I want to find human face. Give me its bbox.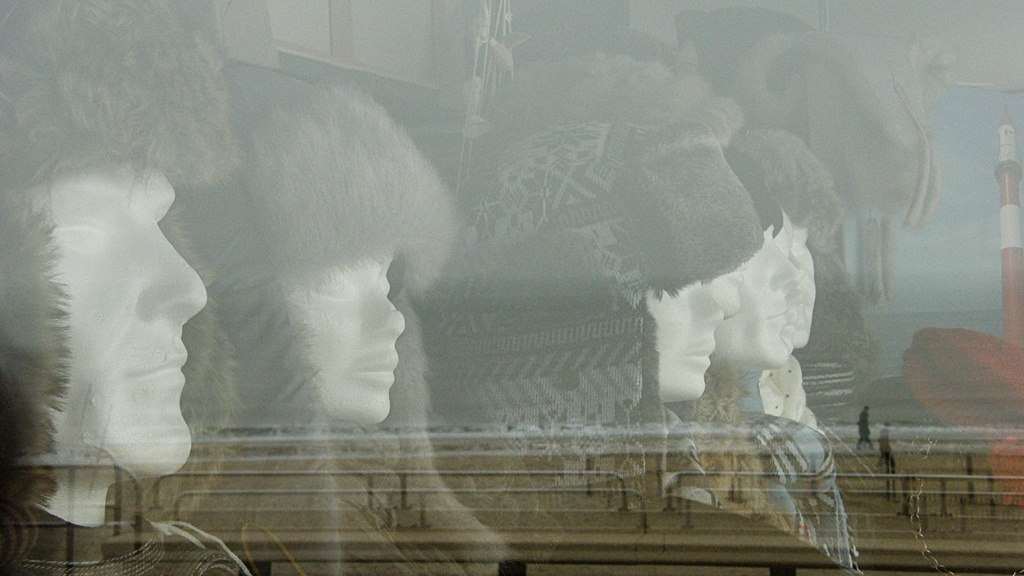
[25,159,207,474].
